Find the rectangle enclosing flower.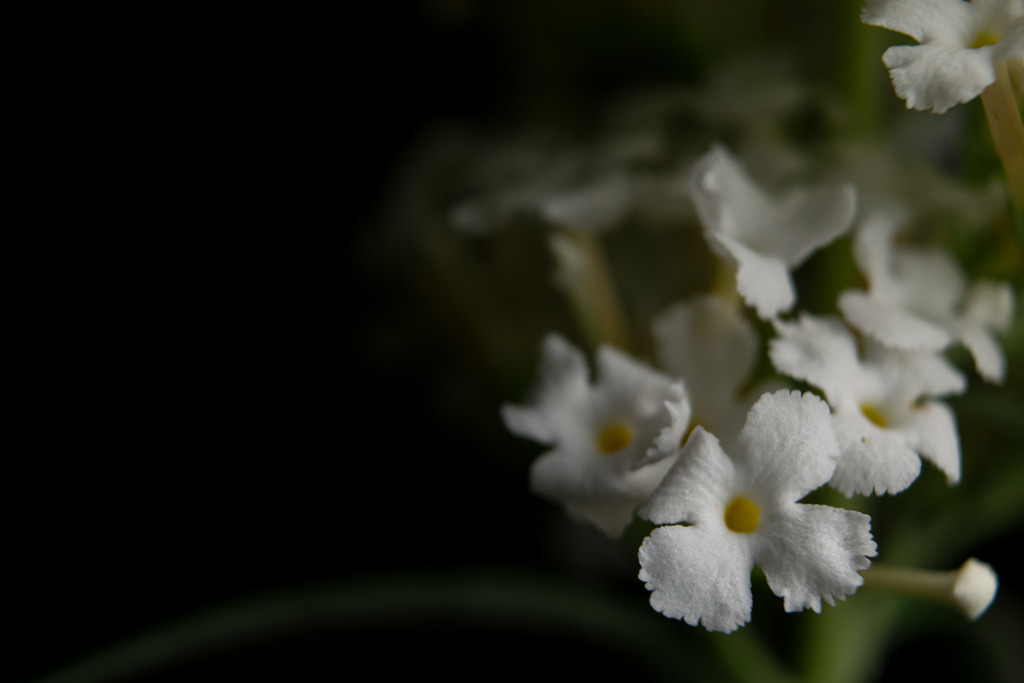
<region>667, 140, 852, 312</region>.
